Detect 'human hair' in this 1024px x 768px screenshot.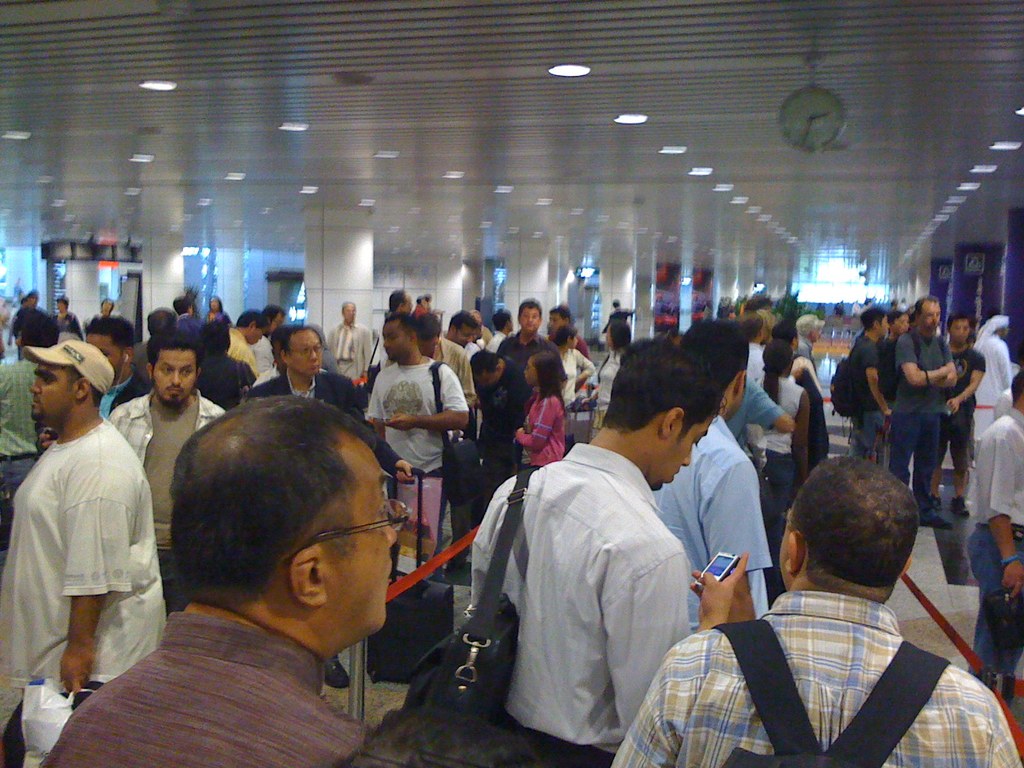
Detection: bbox=(170, 394, 376, 600).
